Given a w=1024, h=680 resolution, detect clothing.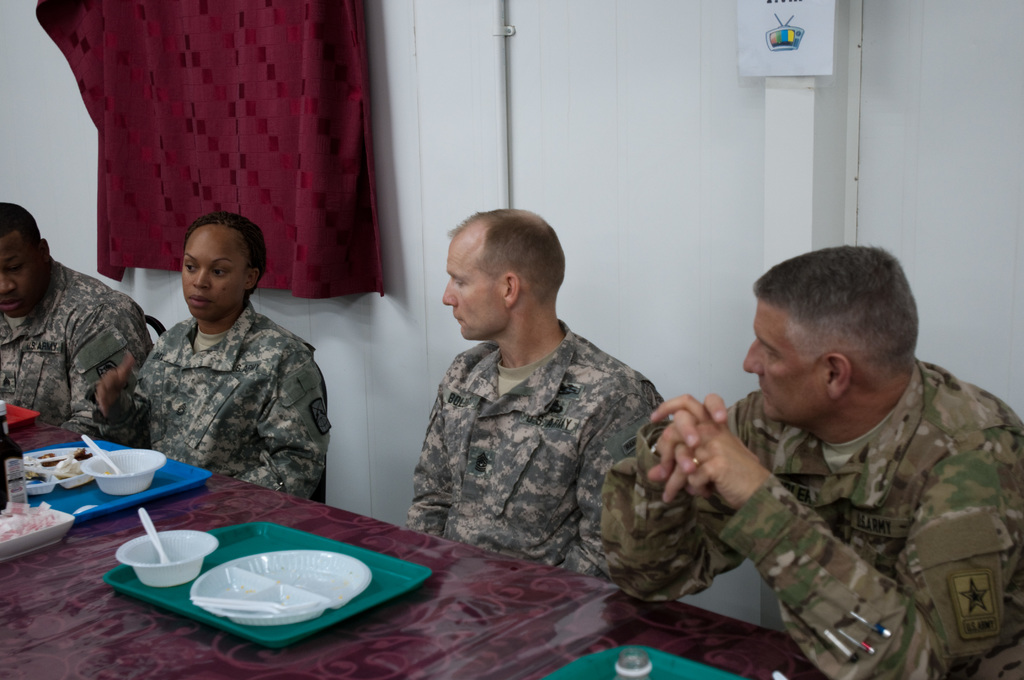
0/256/152/455.
